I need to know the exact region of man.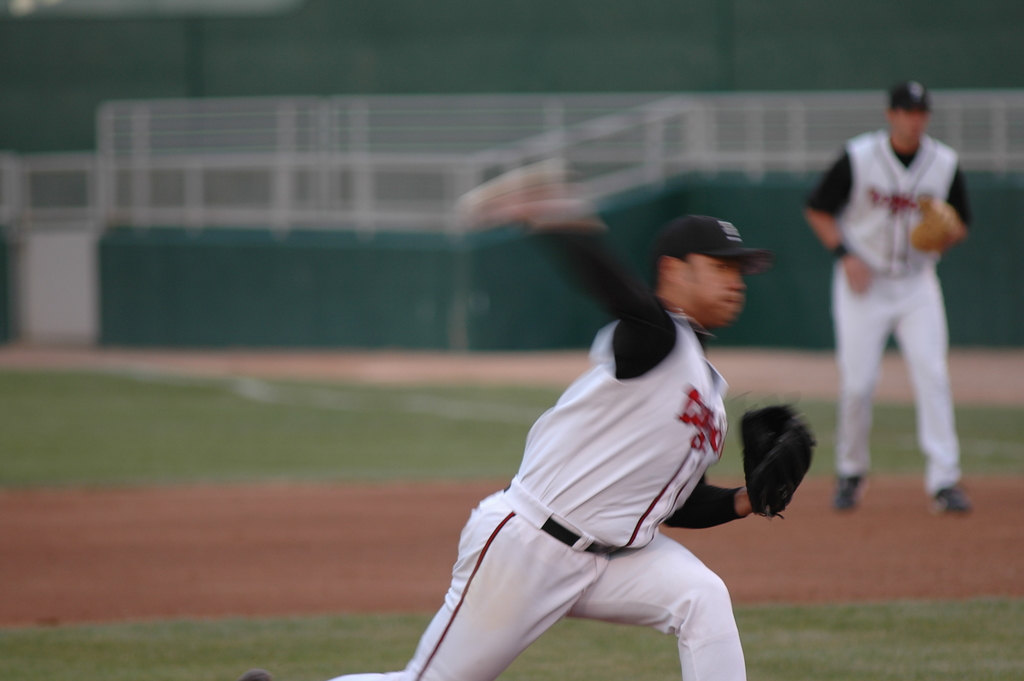
Region: BBox(812, 74, 986, 546).
